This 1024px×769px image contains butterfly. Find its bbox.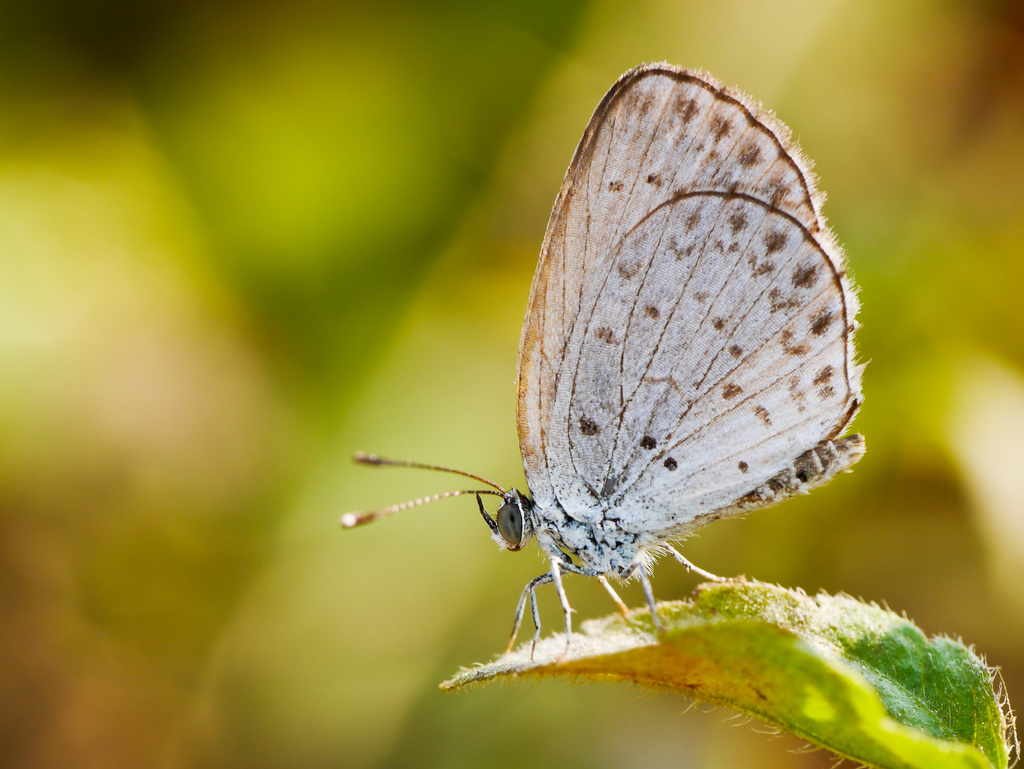
BBox(340, 33, 879, 705).
